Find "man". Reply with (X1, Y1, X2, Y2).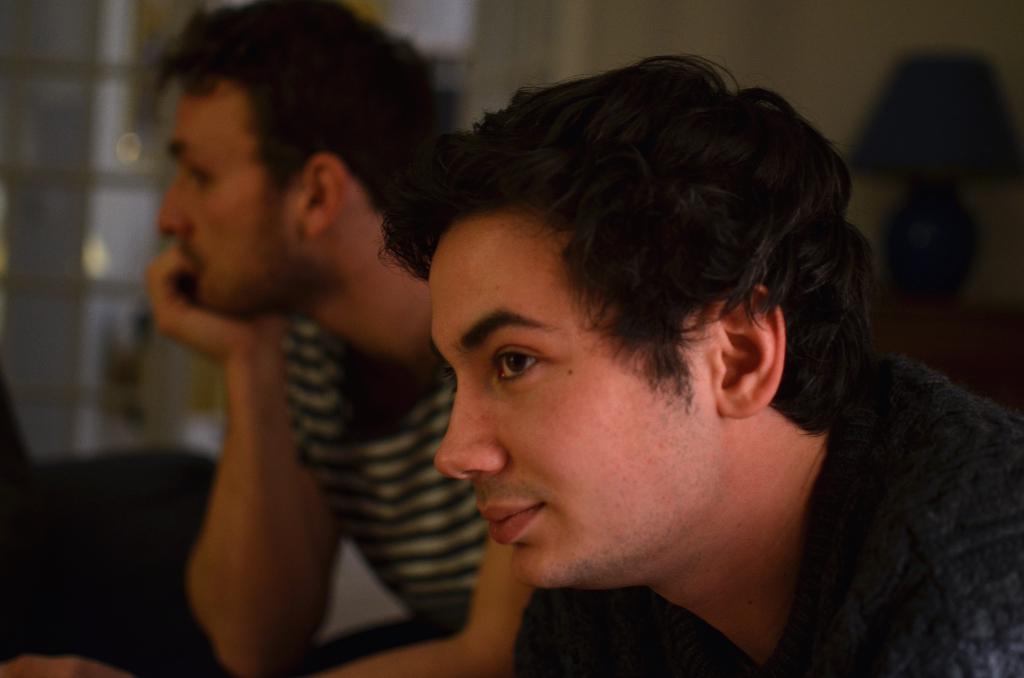
(134, 0, 531, 672).
